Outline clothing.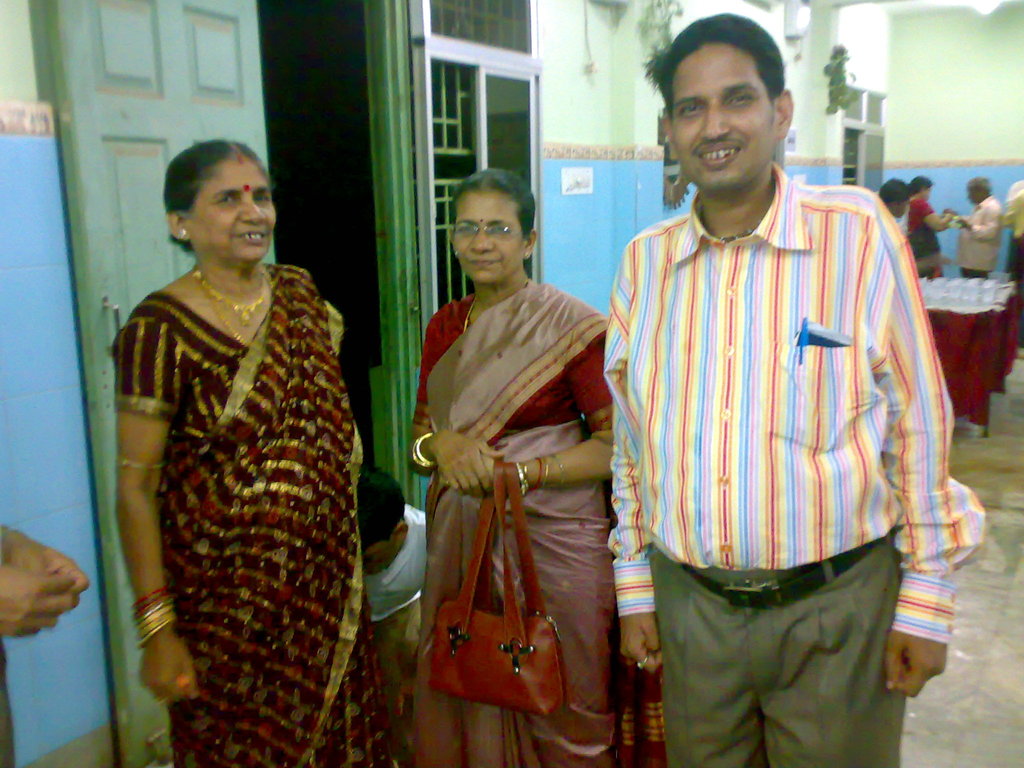
Outline: select_region(624, 148, 966, 694).
